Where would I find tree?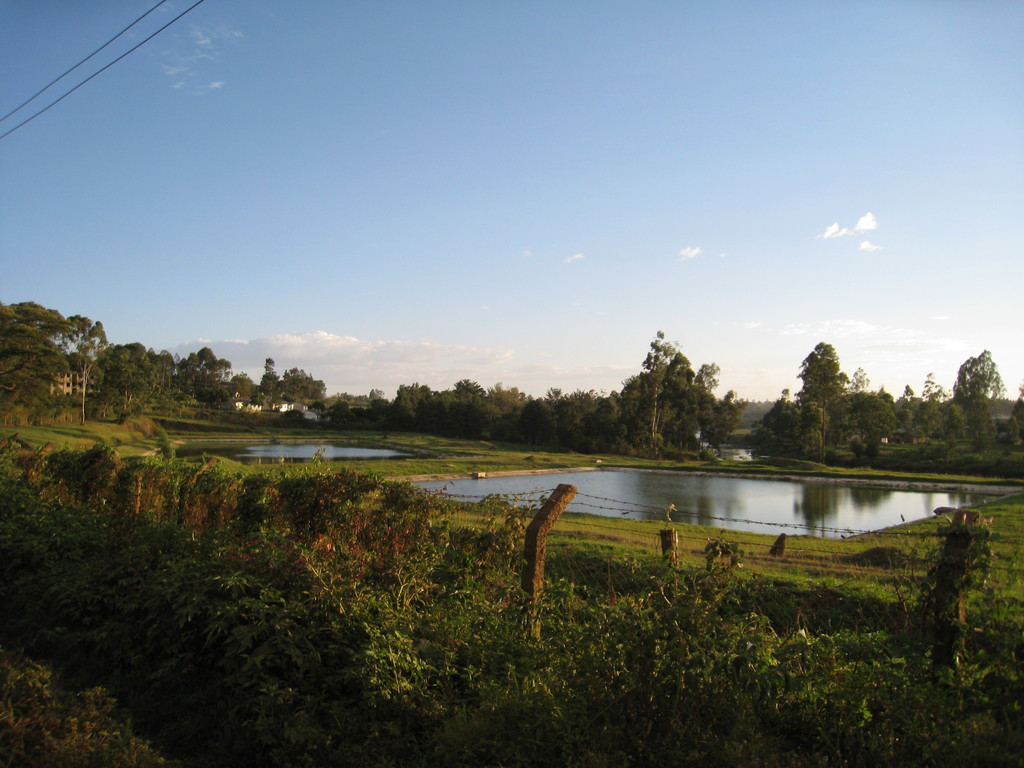
At detection(95, 336, 178, 410).
